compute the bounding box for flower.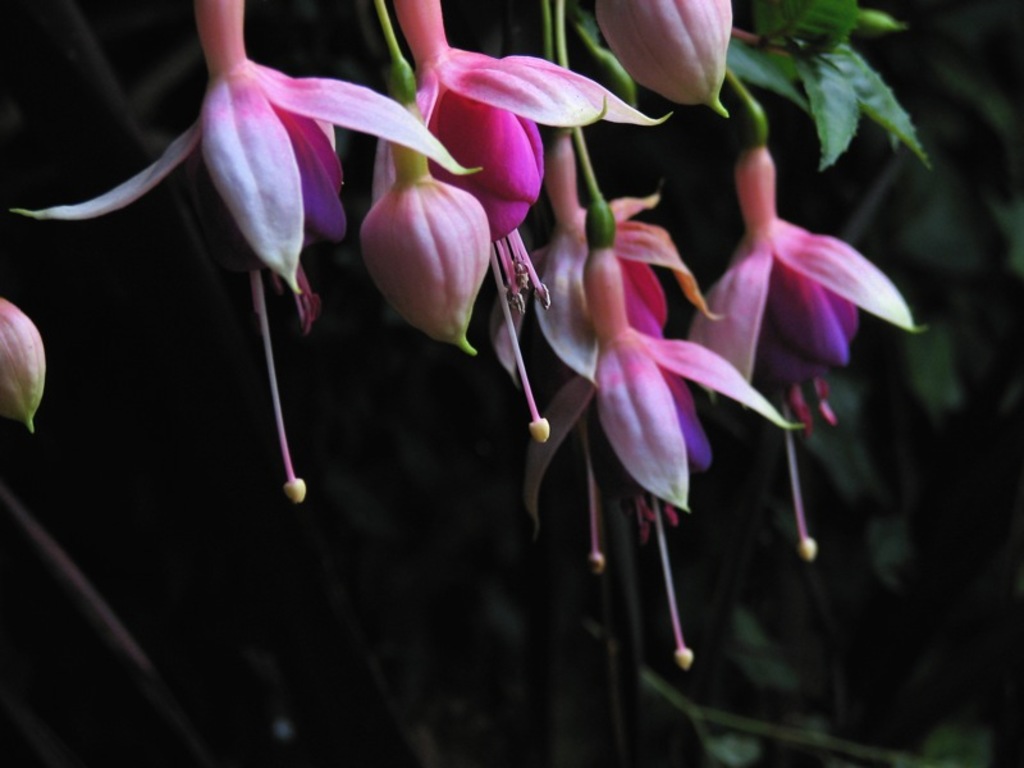
x1=0 y1=296 x2=47 y2=428.
